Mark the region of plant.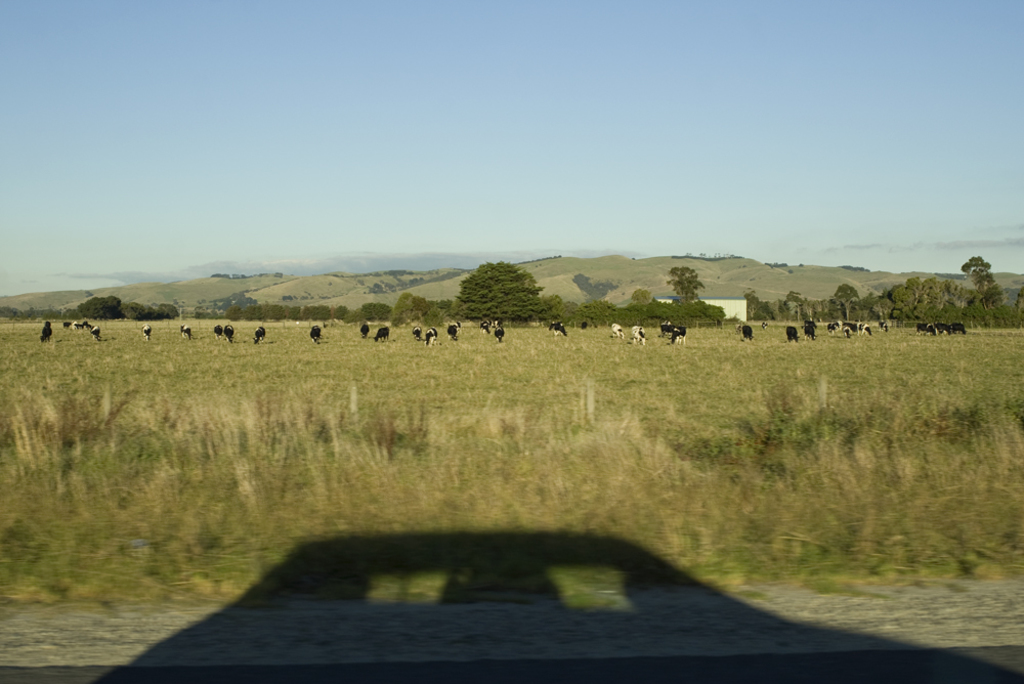
Region: [x1=306, y1=303, x2=326, y2=318].
